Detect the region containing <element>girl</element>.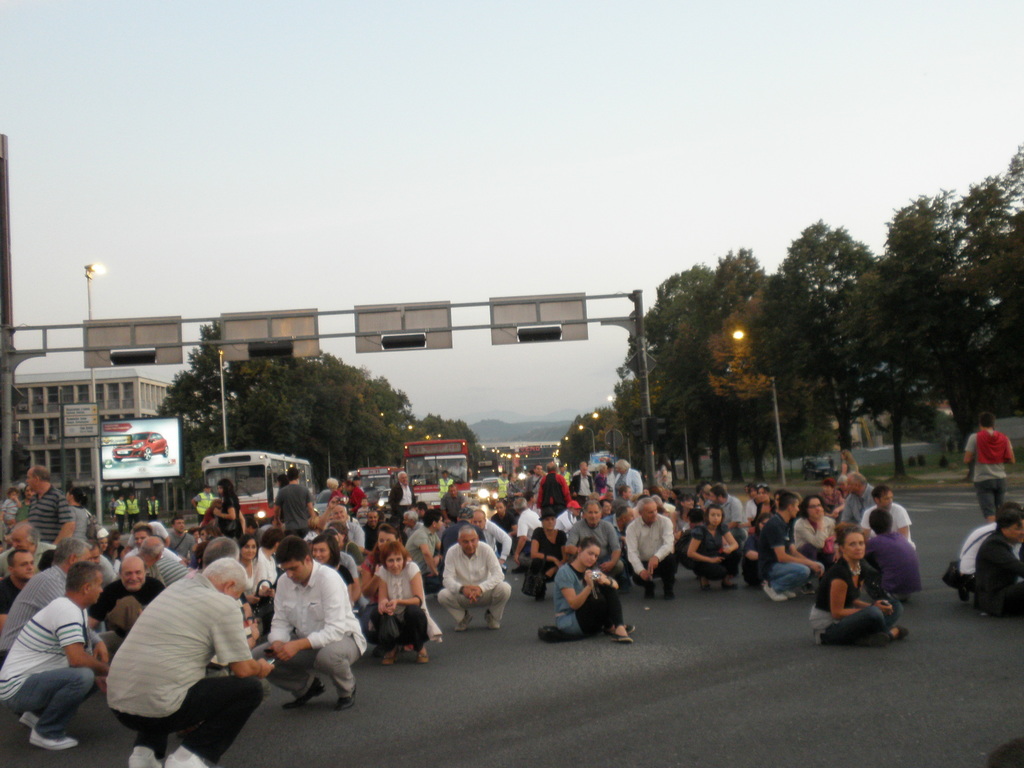
box(376, 532, 432, 661).
